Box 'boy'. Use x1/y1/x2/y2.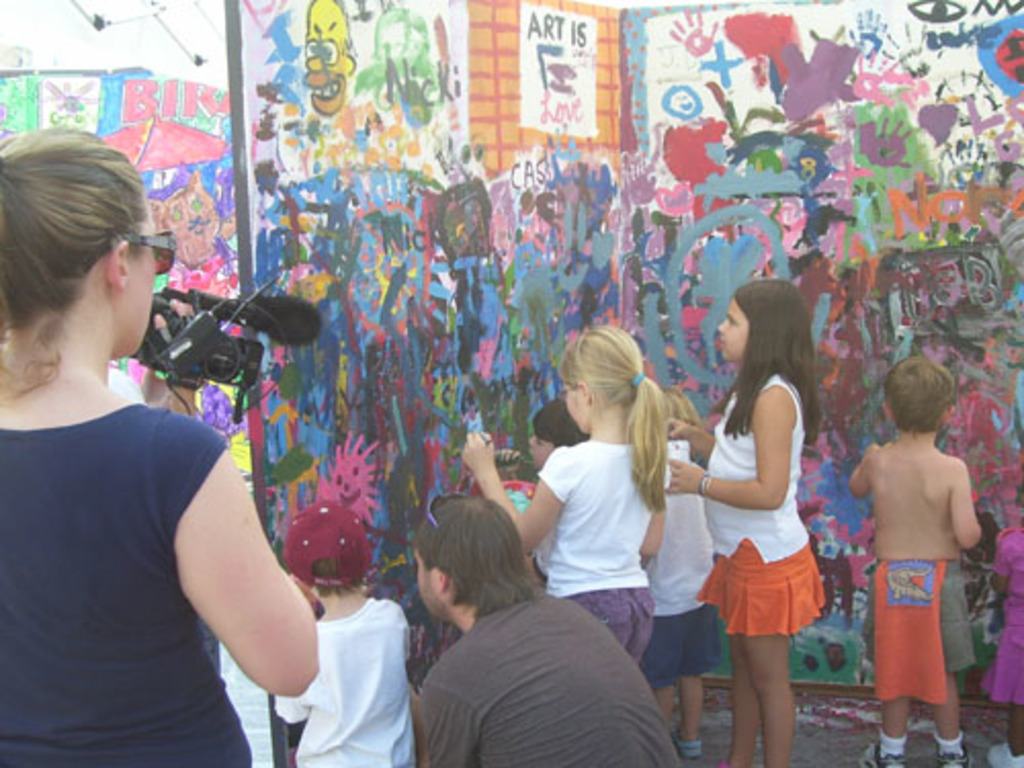
520/393/590/573.
